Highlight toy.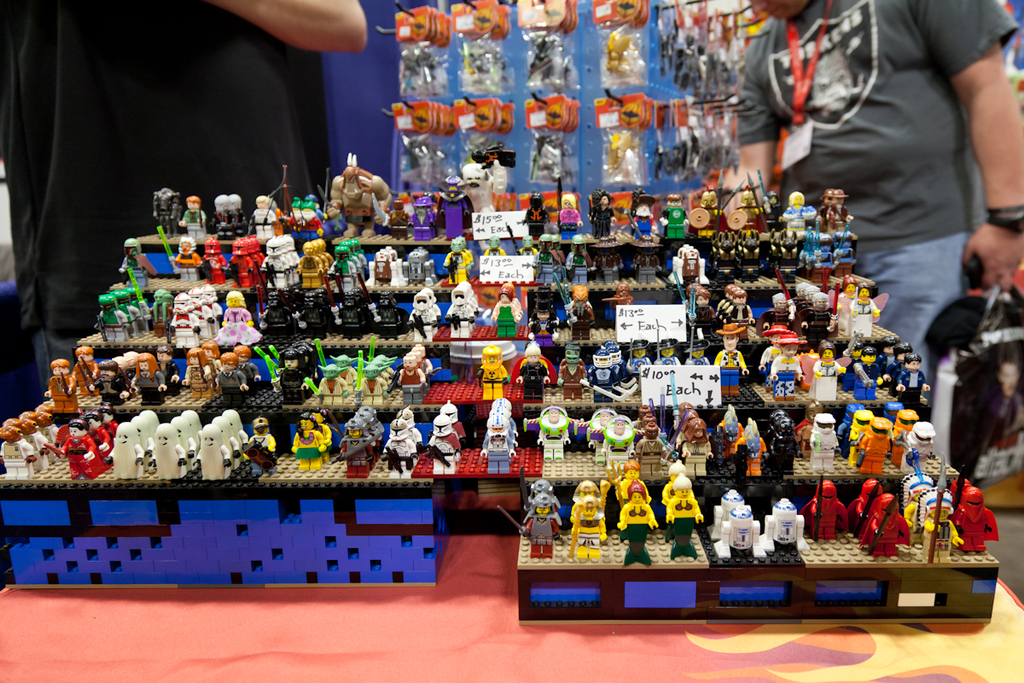
Highlighted region: 253/236/265/265.
